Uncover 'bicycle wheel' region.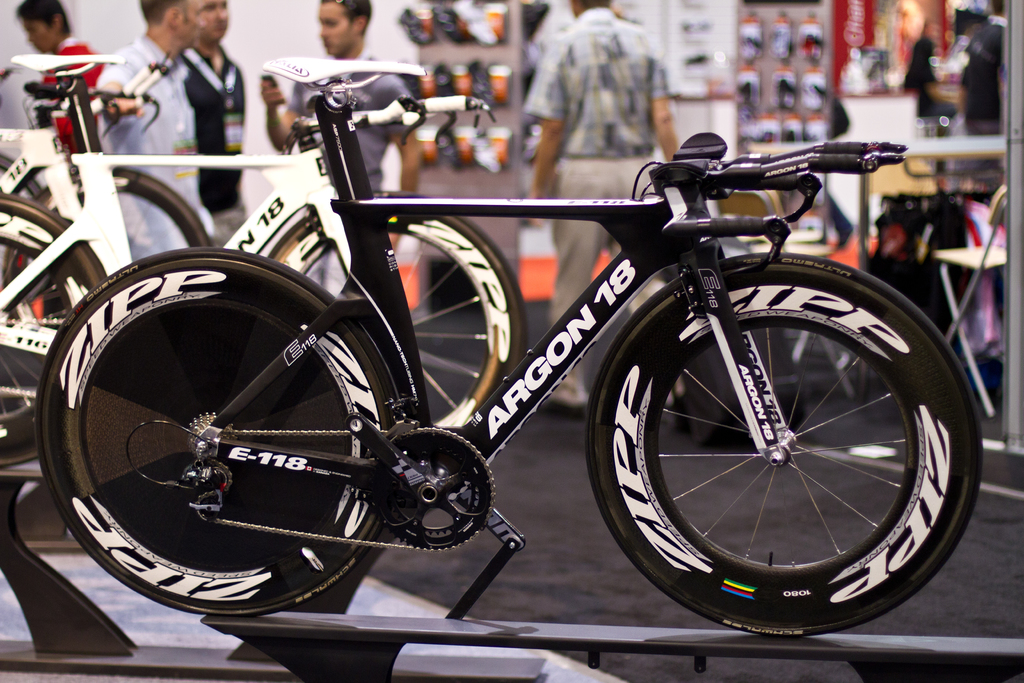
Uncovered: {"left": 32, "top": 244, "right": 405, "bottom": 616}.
